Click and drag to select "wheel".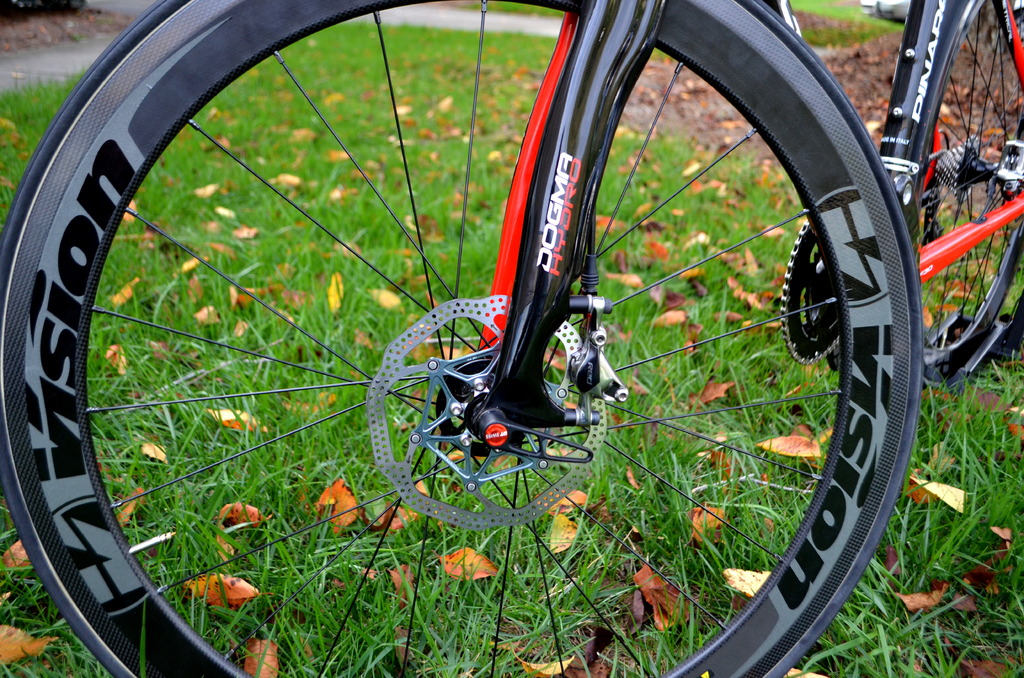
Selection: bbox(786, 223, 846, 353).
